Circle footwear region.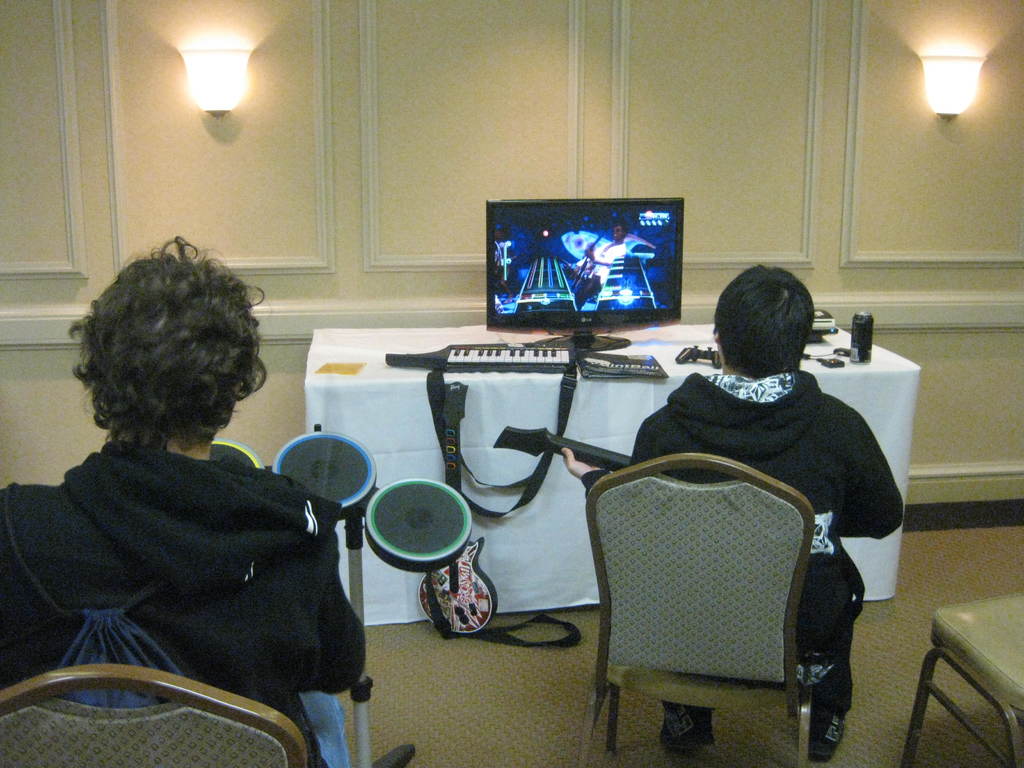
Region: l=659, t=708, r=714, b=753.
